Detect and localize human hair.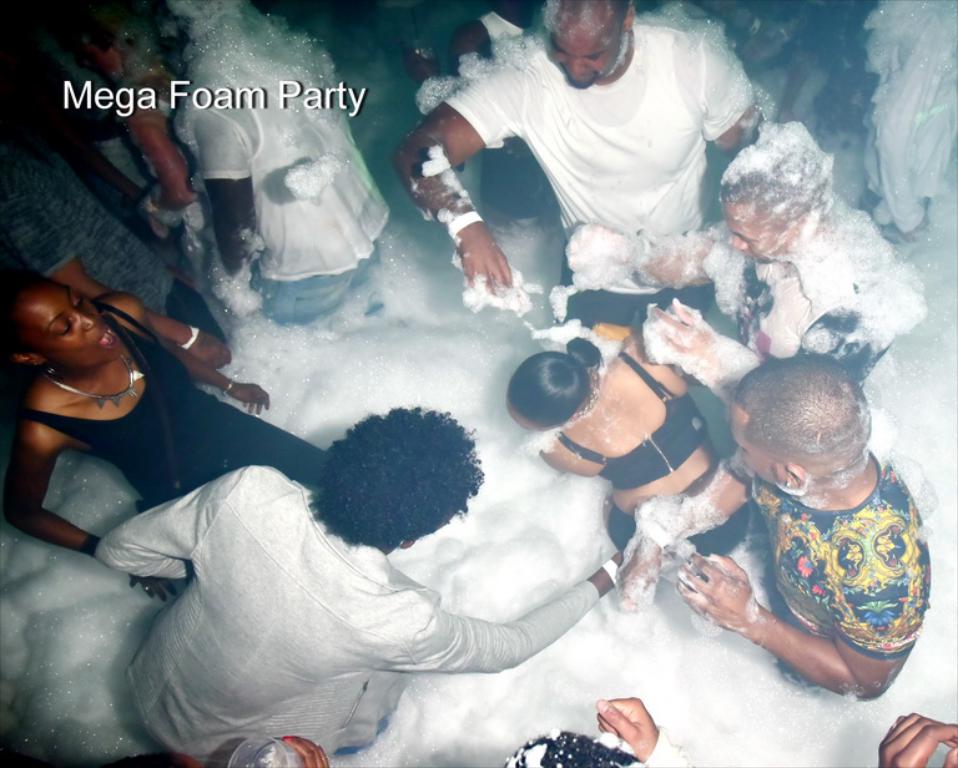
Localized at 503,333,605,433.
